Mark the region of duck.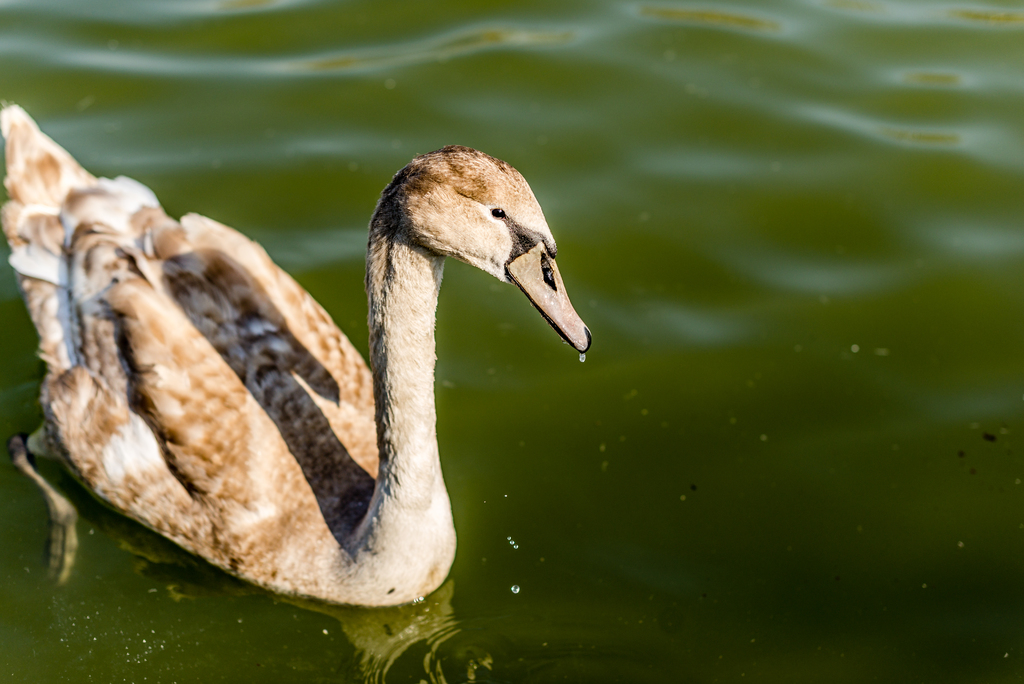
Region: select_region(0, 136, 626, 607).
